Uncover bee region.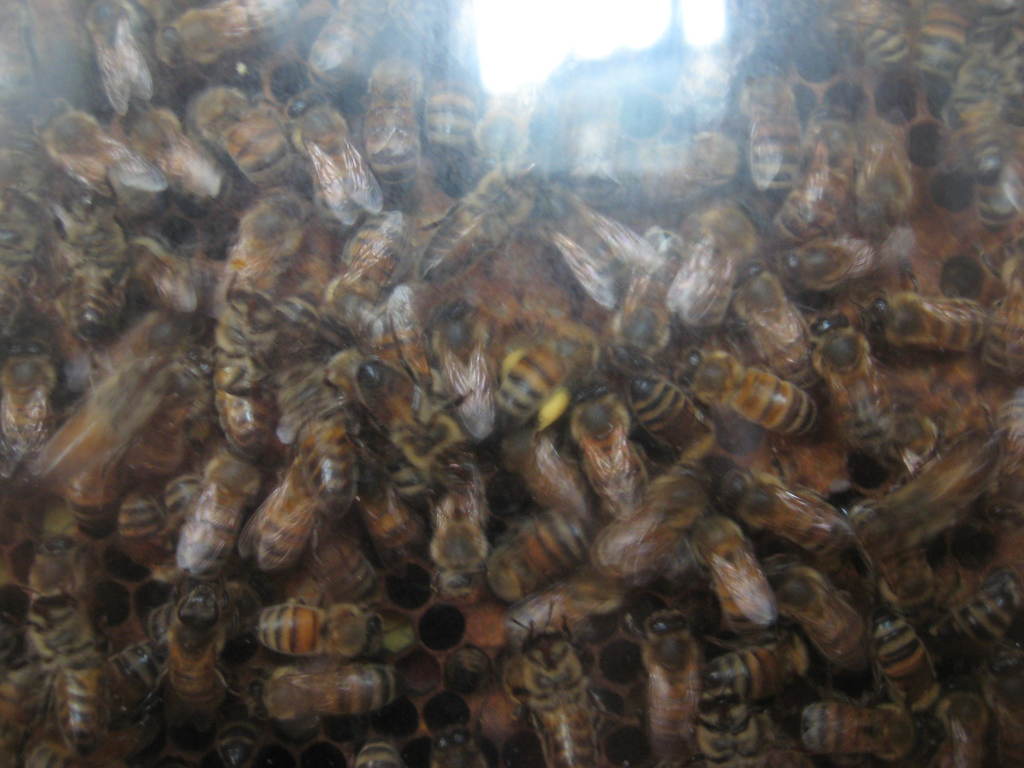
Uncovered: x1=32, y1=95, x2=135, y2=189.
